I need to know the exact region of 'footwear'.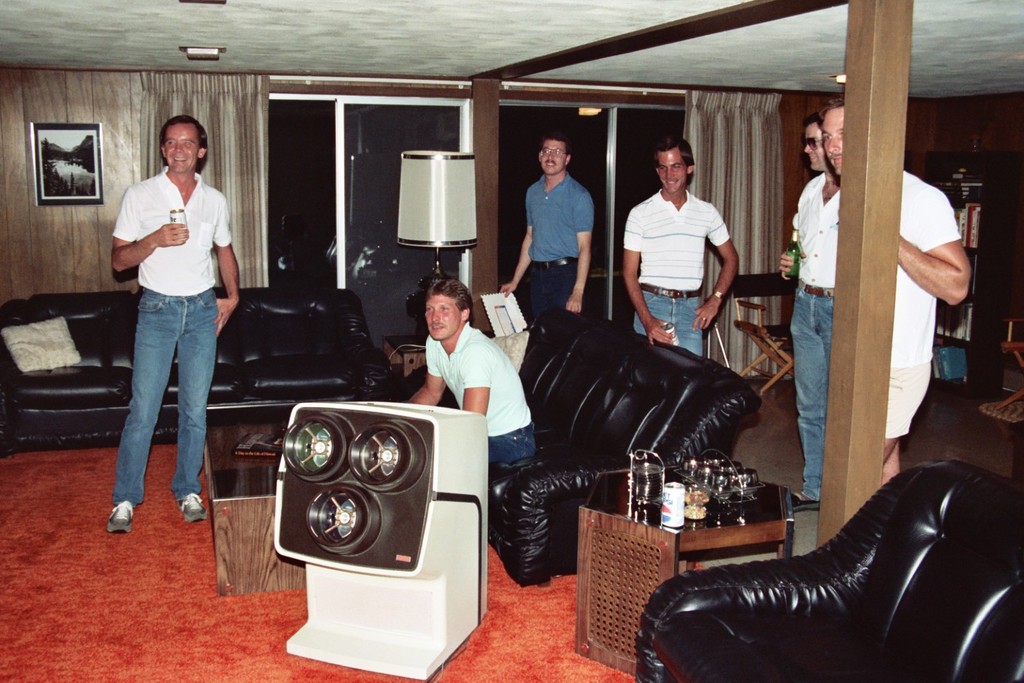
Region: <region>792, 490, 819, 512</region>.
